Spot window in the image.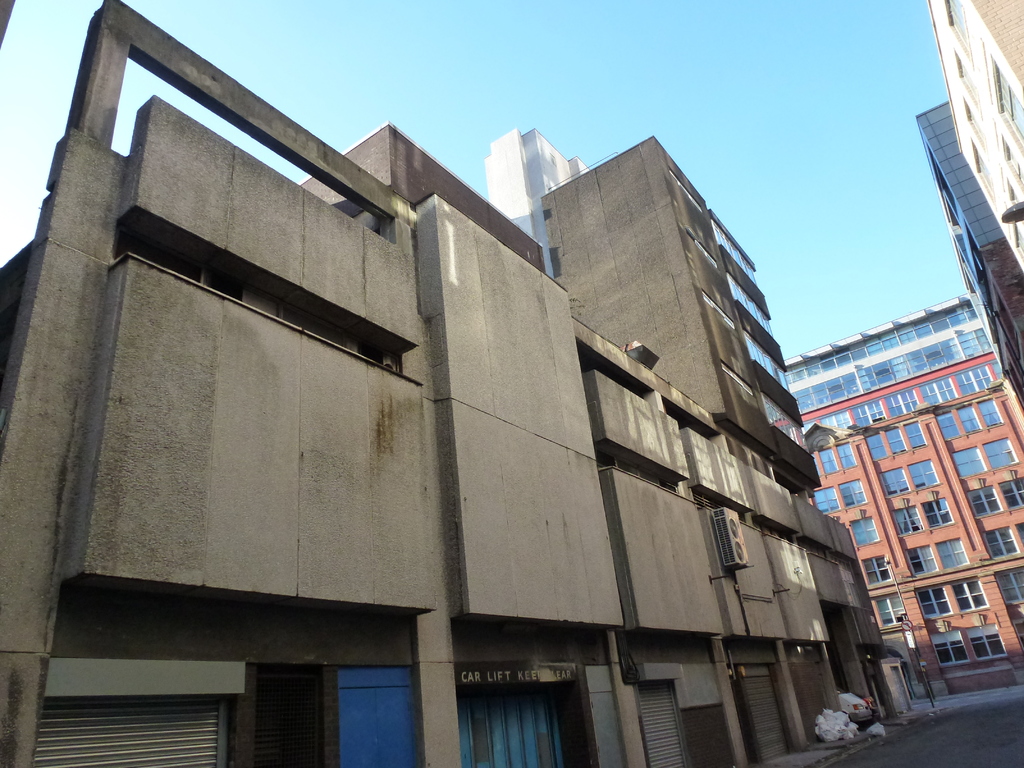
window found at <region>924, 498, 950, 535</region>.
